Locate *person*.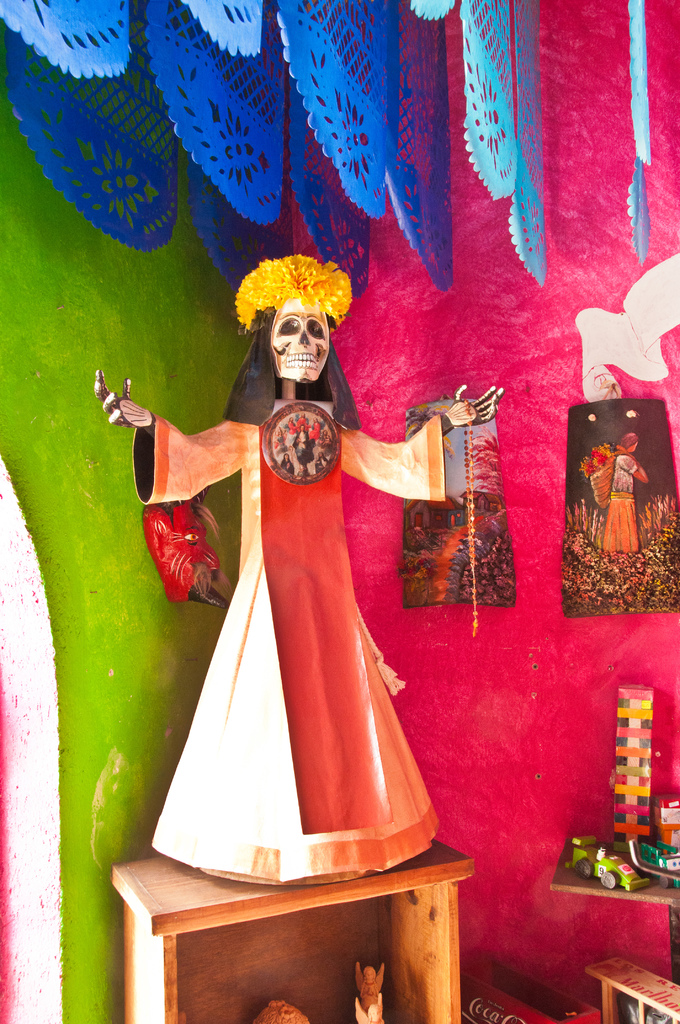
Bounding box: rect(129, 164, 450, 1023).
